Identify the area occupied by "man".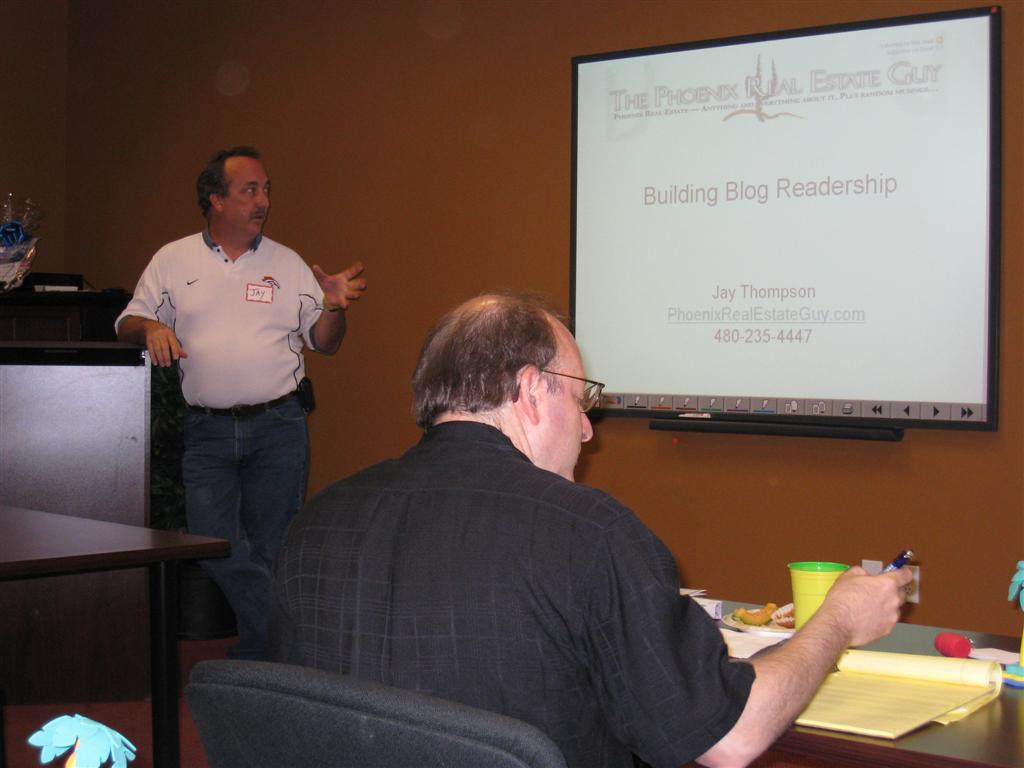
Area: 217, 281, 916, 767.
